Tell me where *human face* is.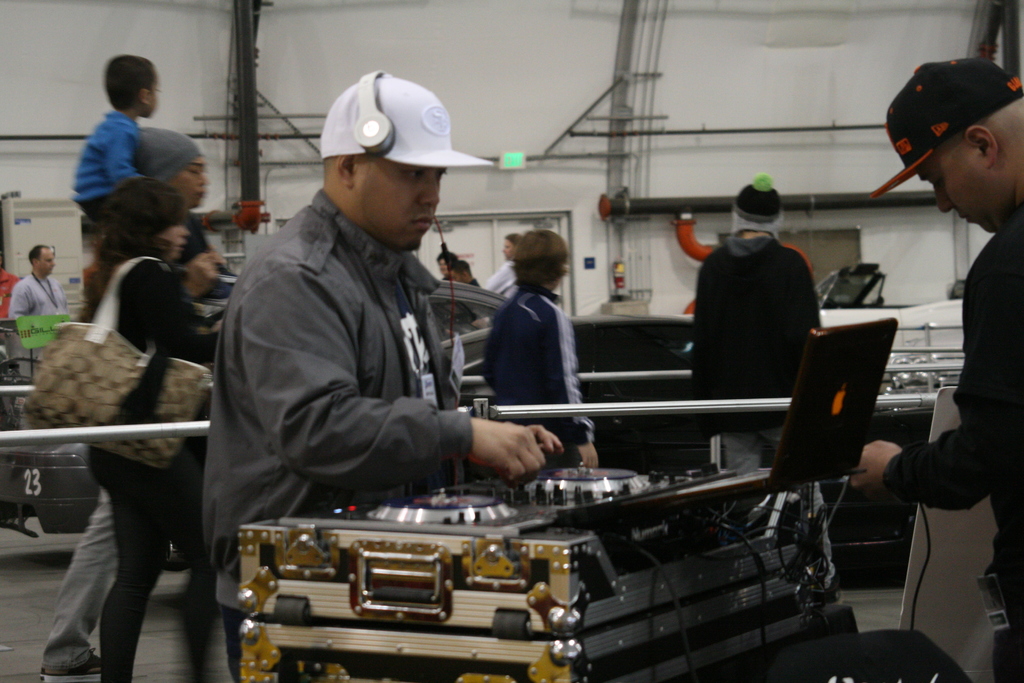
*human face* is at [x1=163, y1=218, x2=184, y2=258].
